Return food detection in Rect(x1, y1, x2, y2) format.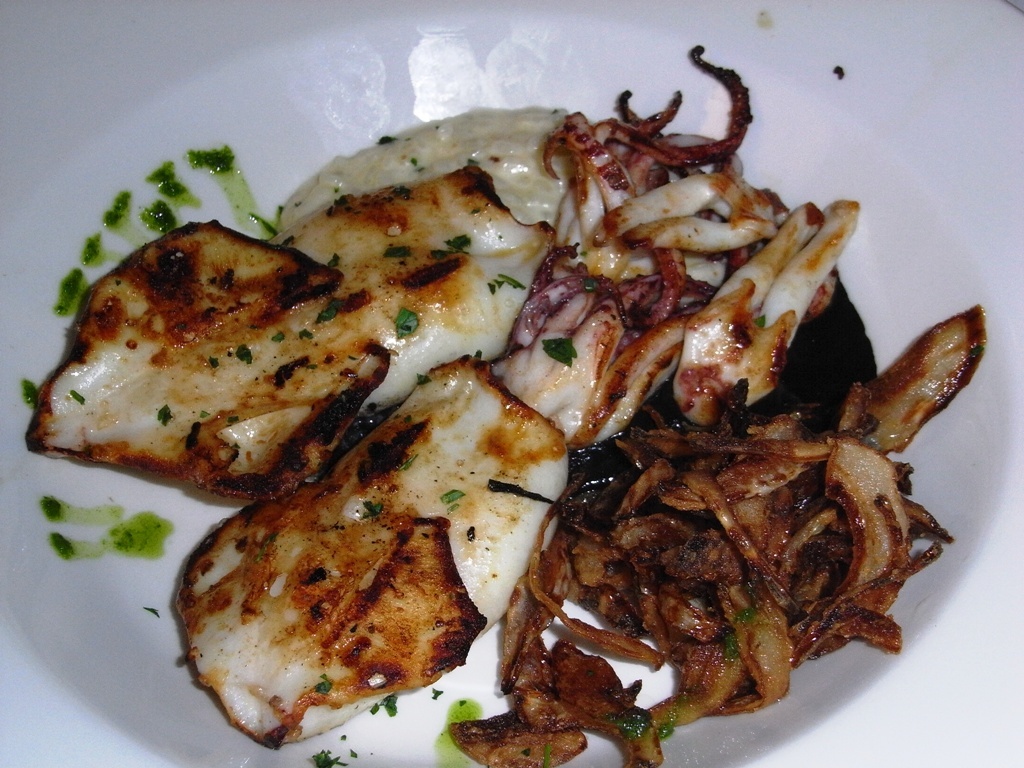
Rect(20, 38, 986, 767).
